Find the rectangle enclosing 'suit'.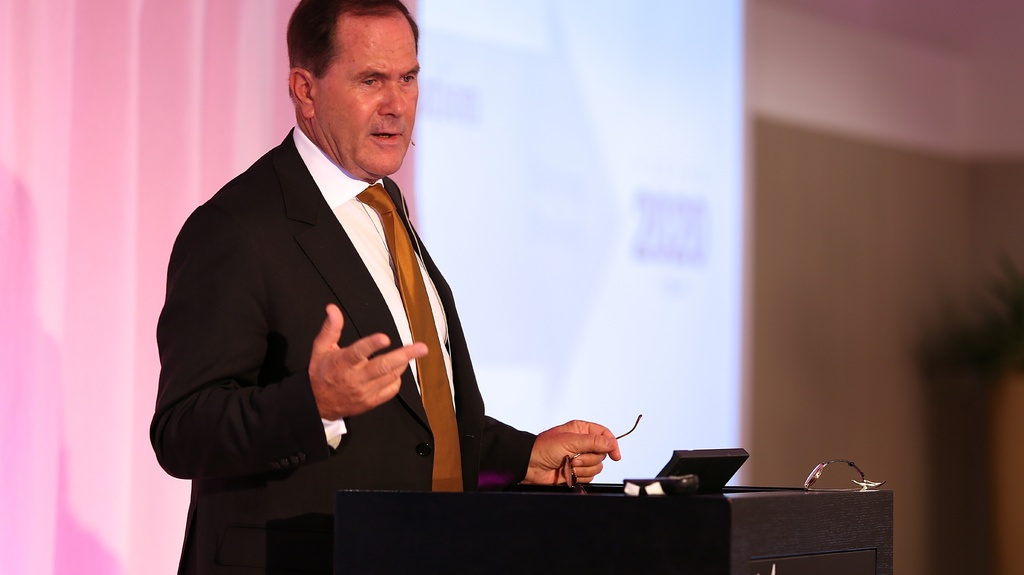
select_region(156, 45, 521, 519).
